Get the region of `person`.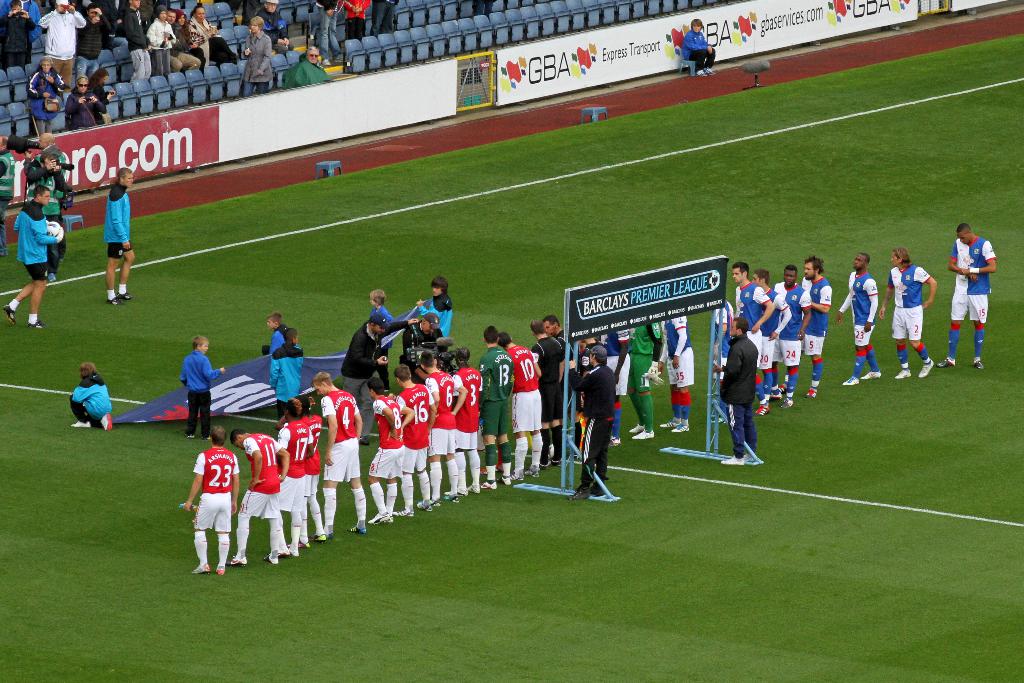
box(68, 73, 109, 131).
